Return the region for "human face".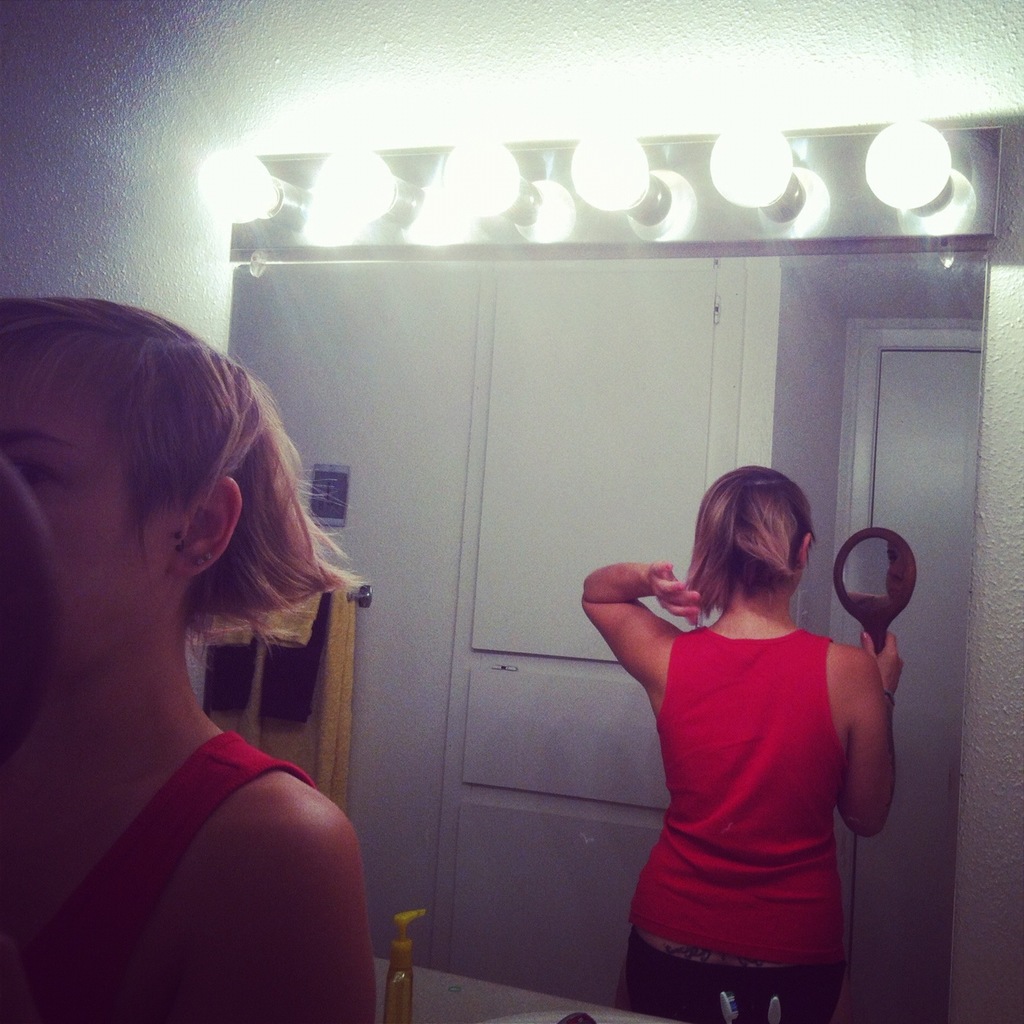
BBox(0, 348, 172, 693).
